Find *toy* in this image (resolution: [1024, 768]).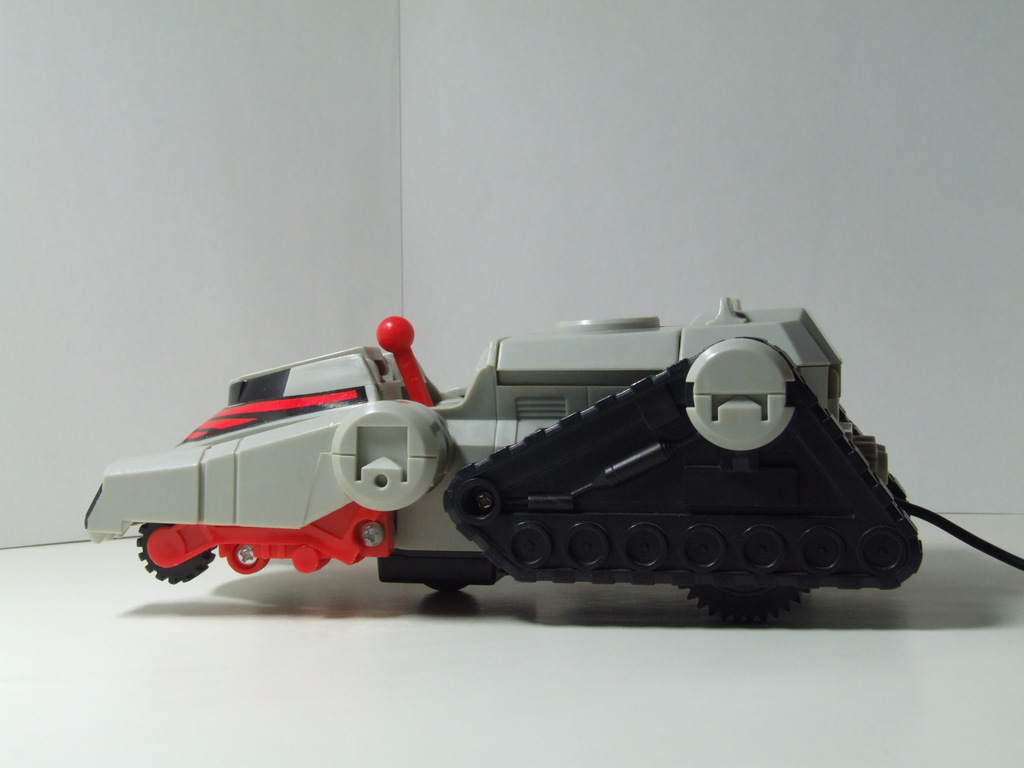
locate(83, 310, 956, 621).
